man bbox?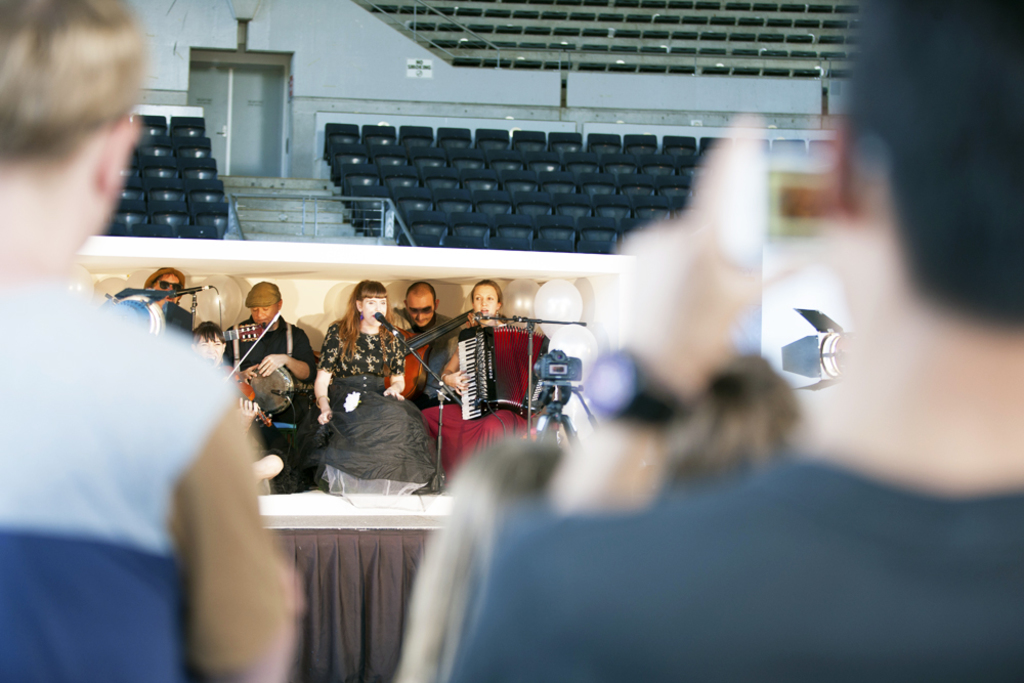
<box>217,281,328,397</box>
